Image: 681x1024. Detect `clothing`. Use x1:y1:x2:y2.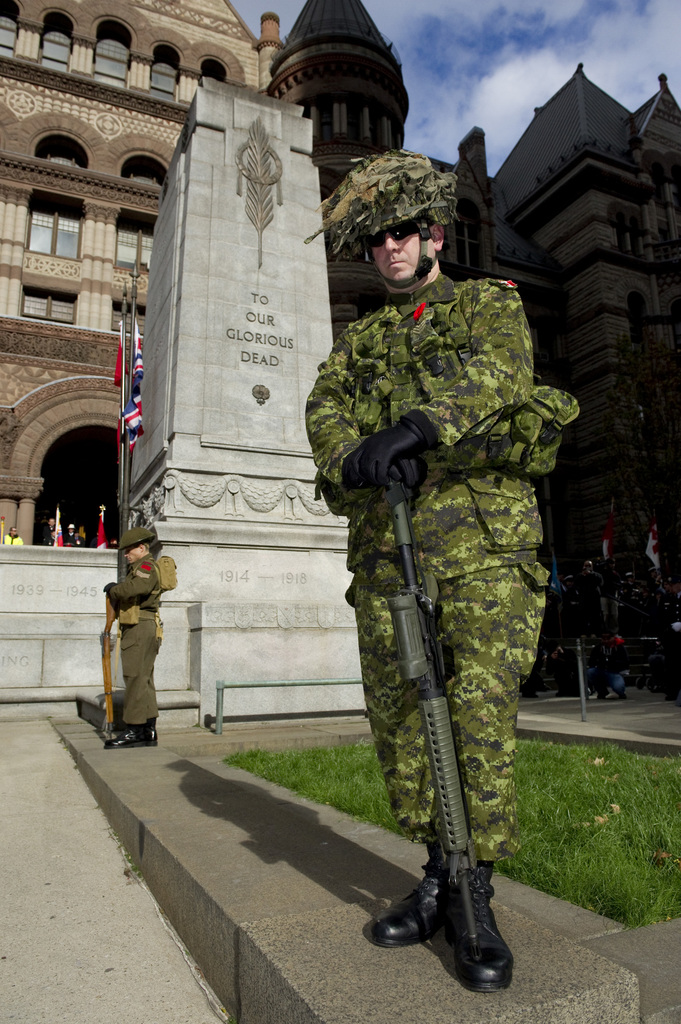
102:545:167:735.
